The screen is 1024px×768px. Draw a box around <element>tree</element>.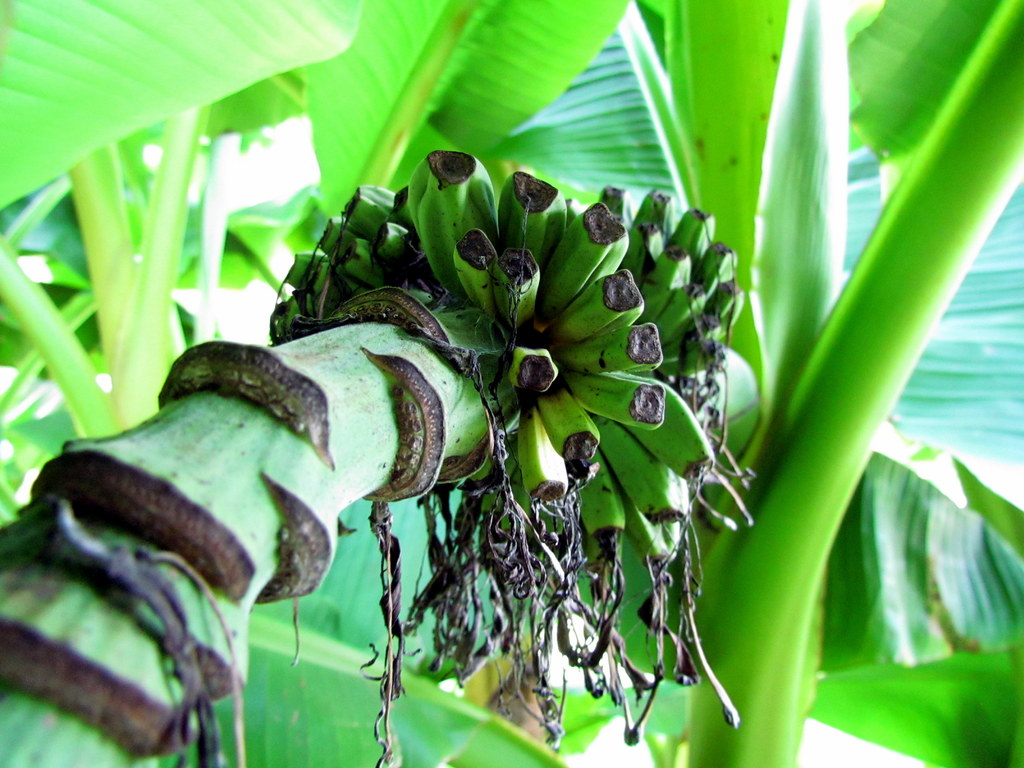
(left=0, top=0, right=1023, bottom=767).
